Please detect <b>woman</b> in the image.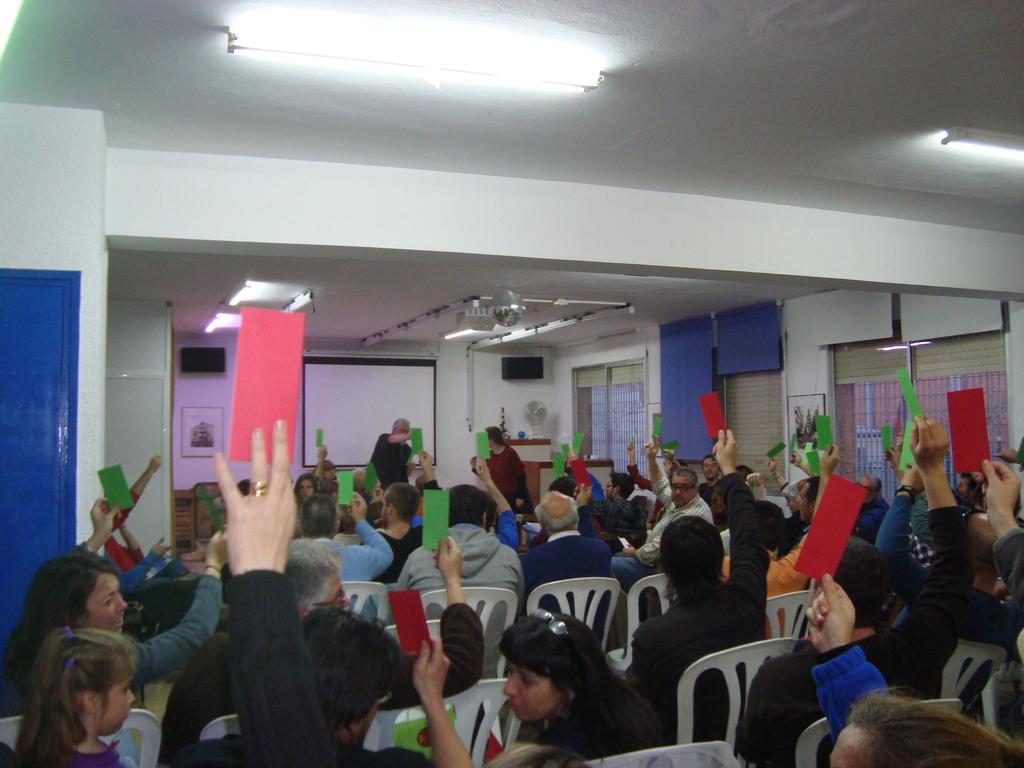
box=[463, 630, 672, 767].
